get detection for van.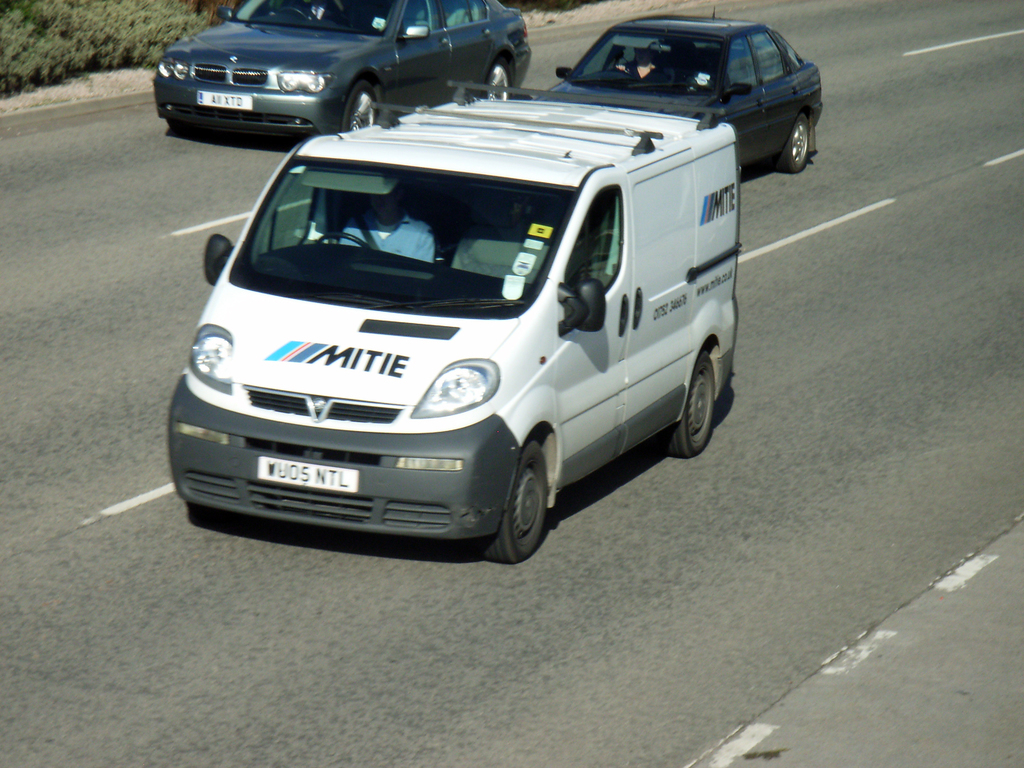
Detection: detection(164, 77, 740, 564).
